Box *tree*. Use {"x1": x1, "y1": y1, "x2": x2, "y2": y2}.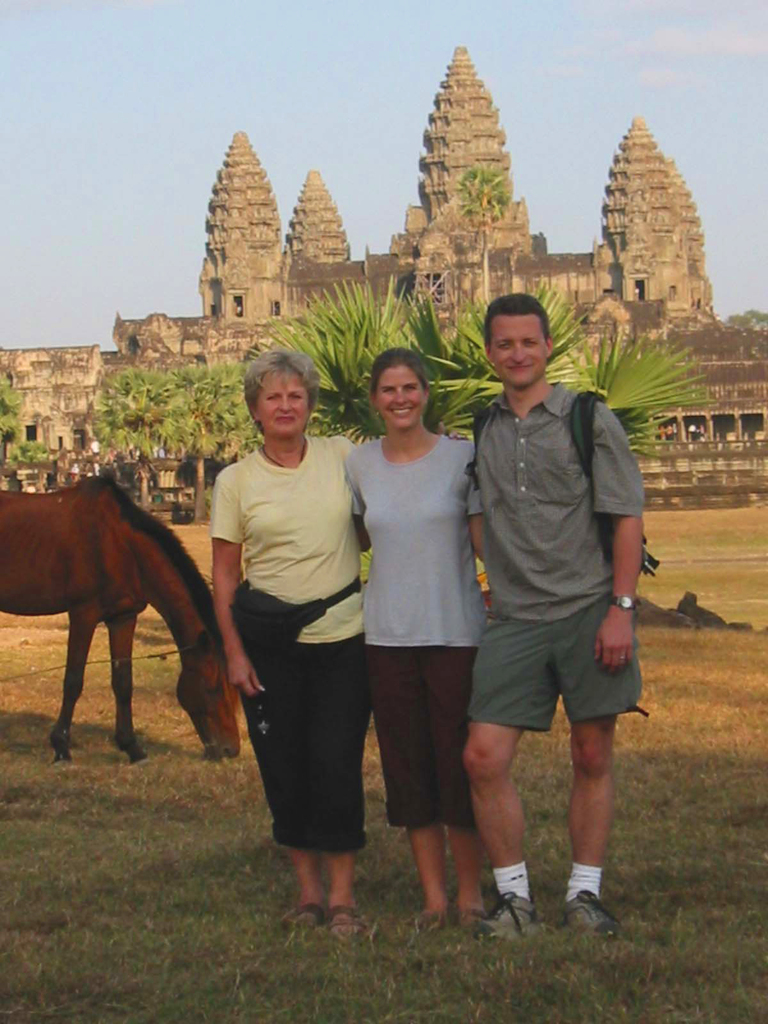
{"x1": 0, "y1": 365, "x2": 27, "y2": 477}.
